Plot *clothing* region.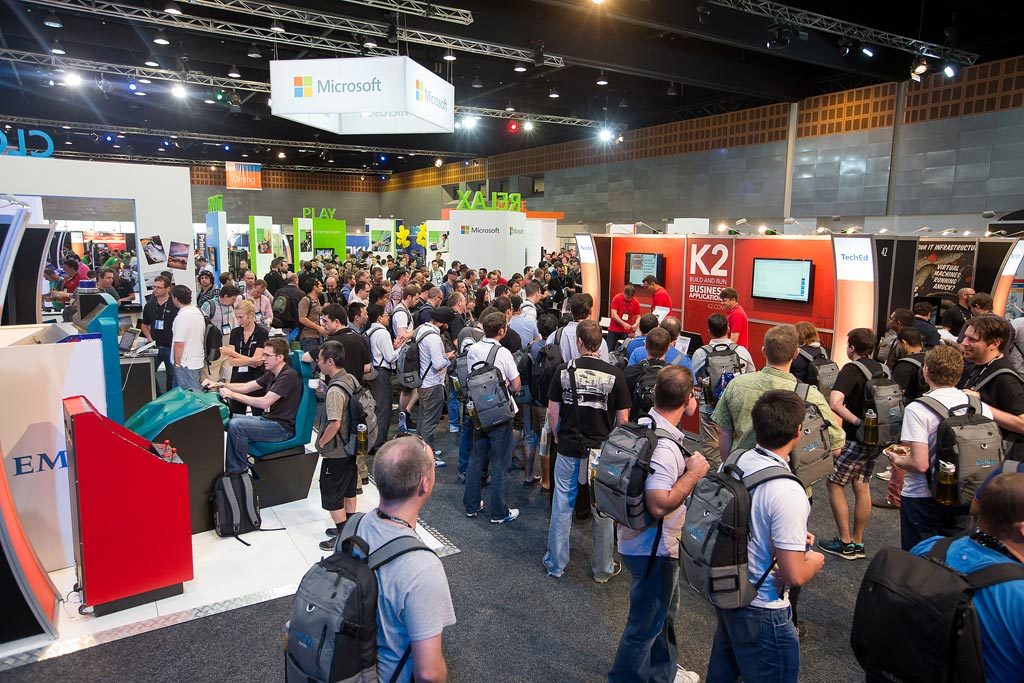
Plotted at 692, 336, 754, 478.
